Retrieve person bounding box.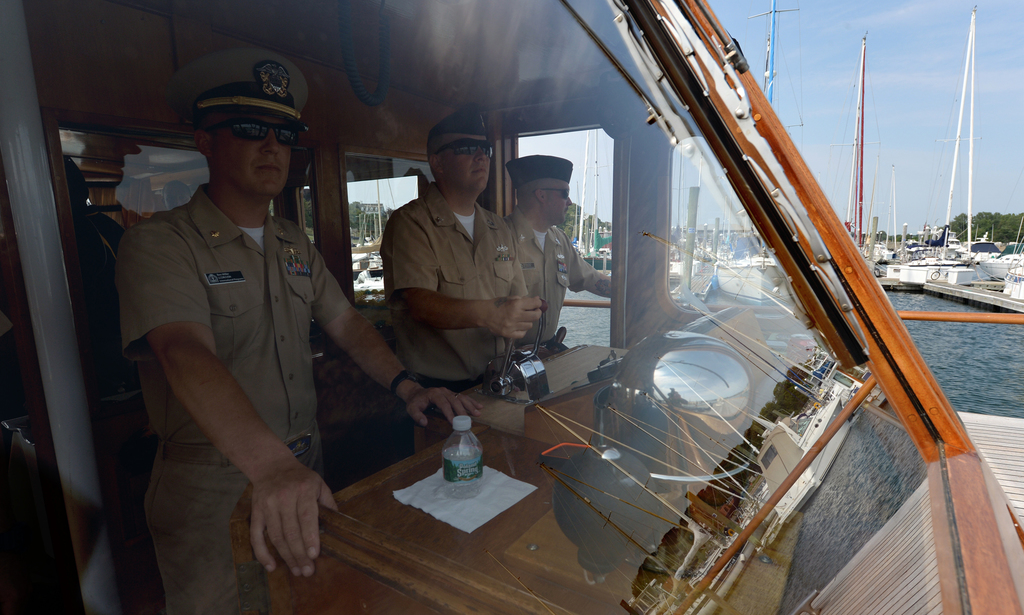
Bounding box: Rect(505, 160, 619, 365).
